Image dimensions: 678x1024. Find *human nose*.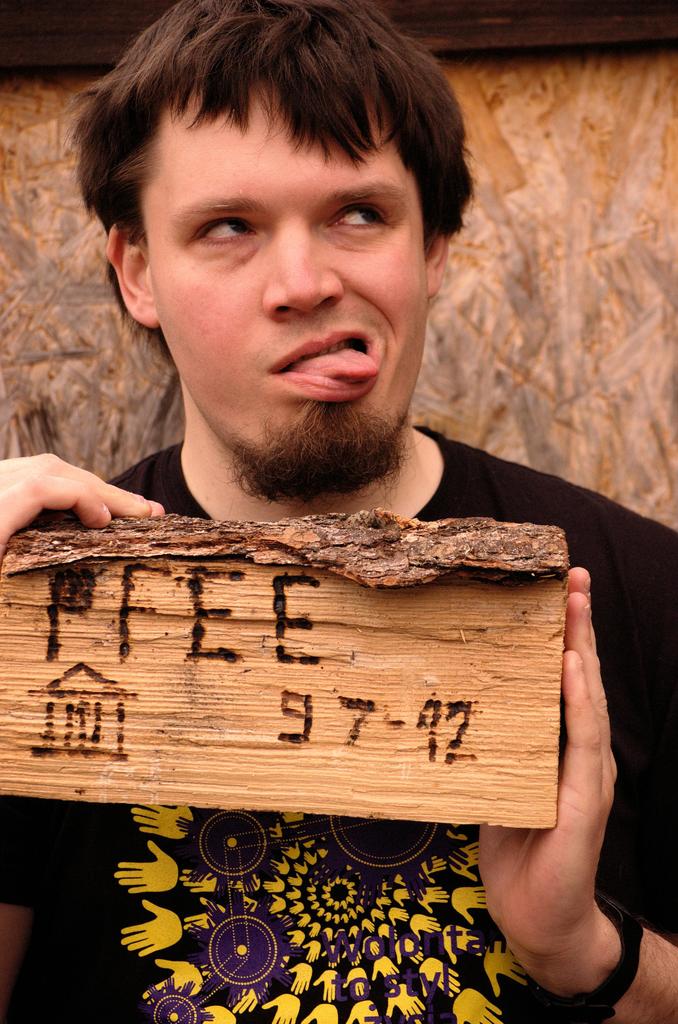
<bbox>261, 218, 347, 321</bbox>.
